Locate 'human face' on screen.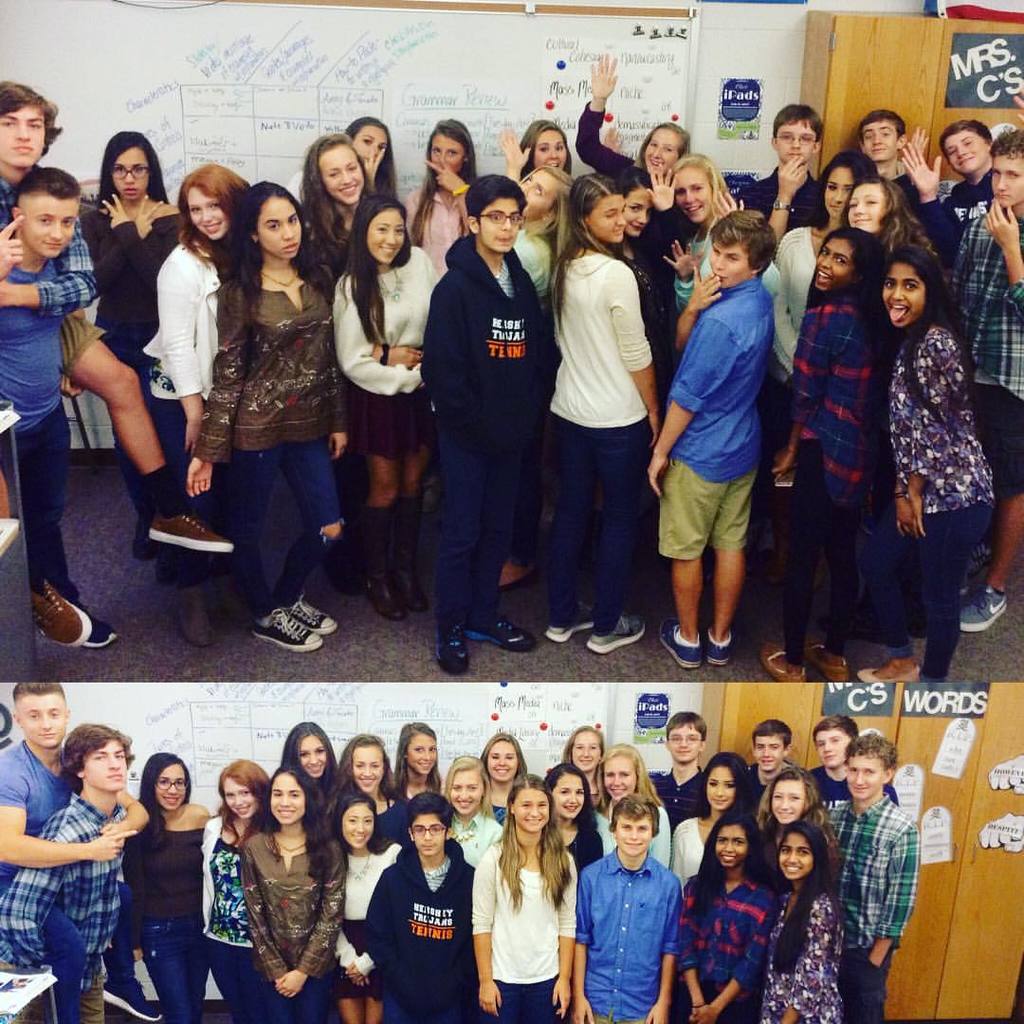
On screen at left=87, top=733, right=124, bottom=786.
